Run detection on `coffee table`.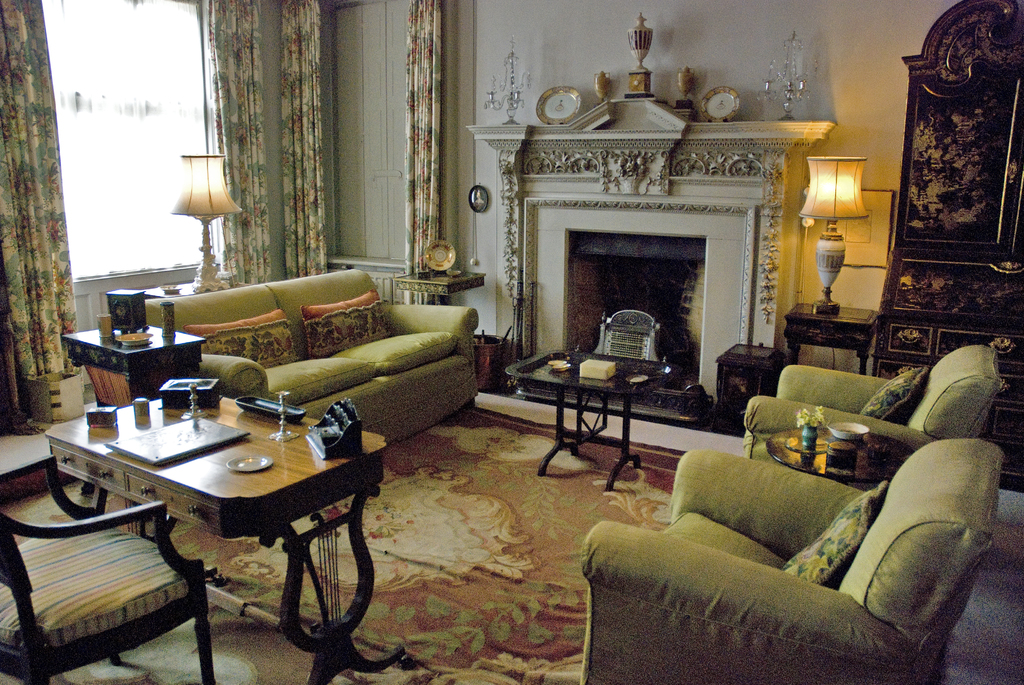
Result: select_region(520, 341, 675, 480).
